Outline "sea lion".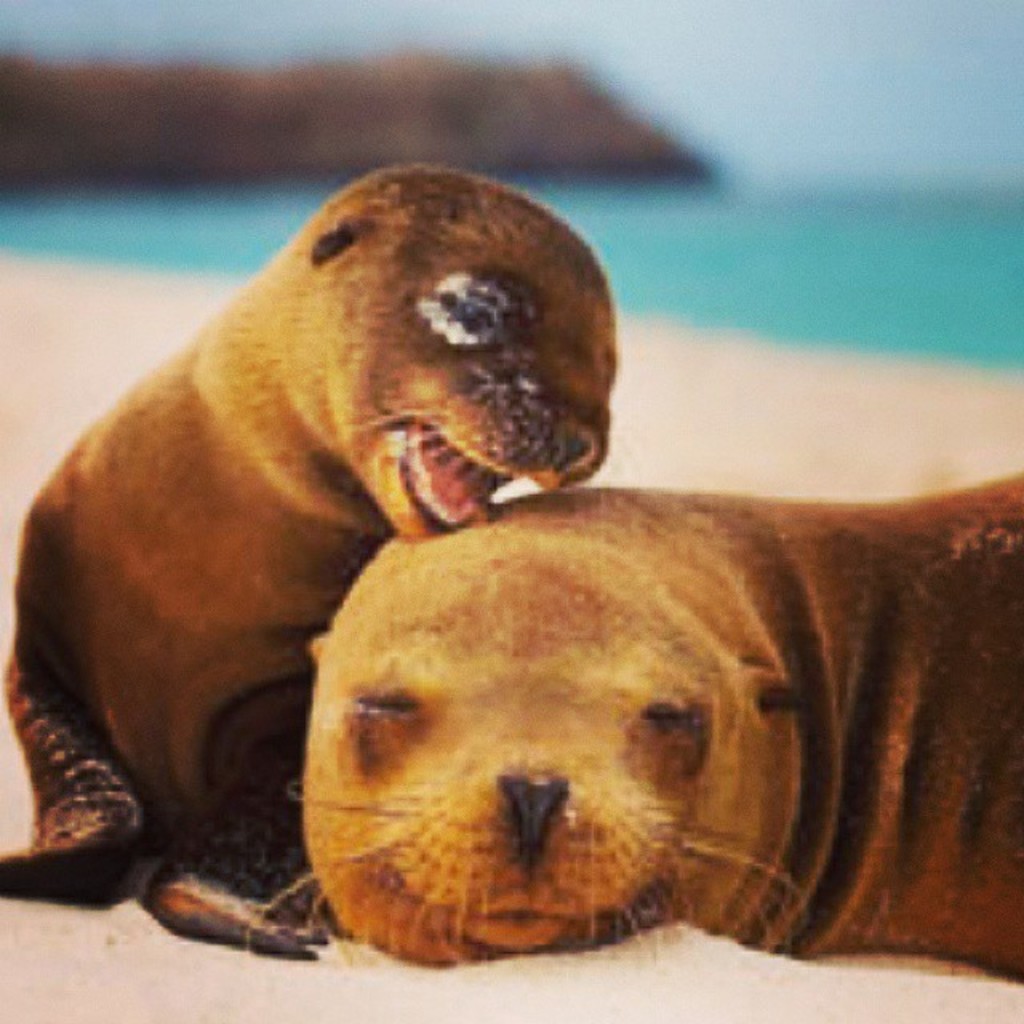
Outline: 0:163:619:957.
